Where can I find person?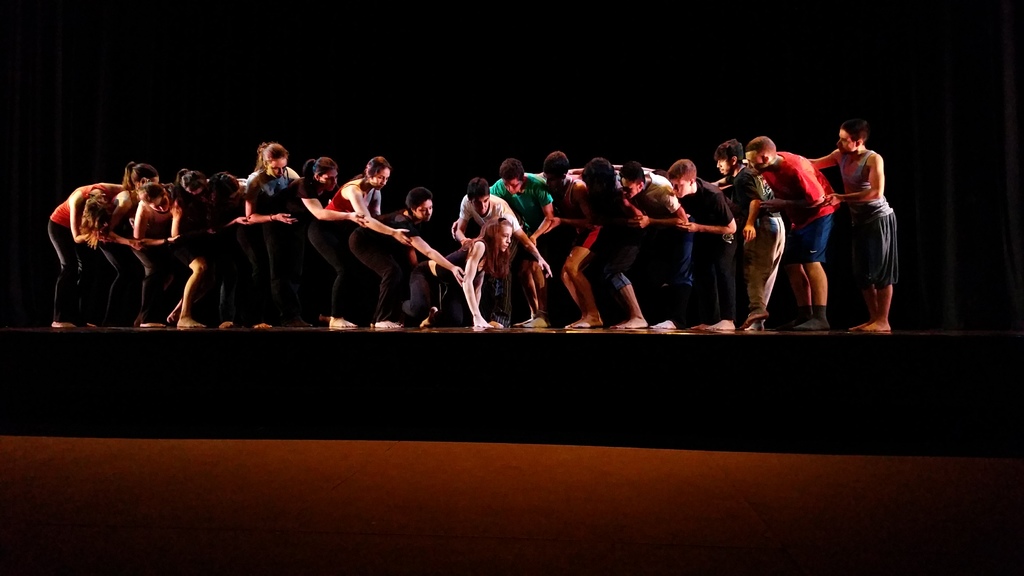
You can find it at <box>397,213,506,329</box>.
